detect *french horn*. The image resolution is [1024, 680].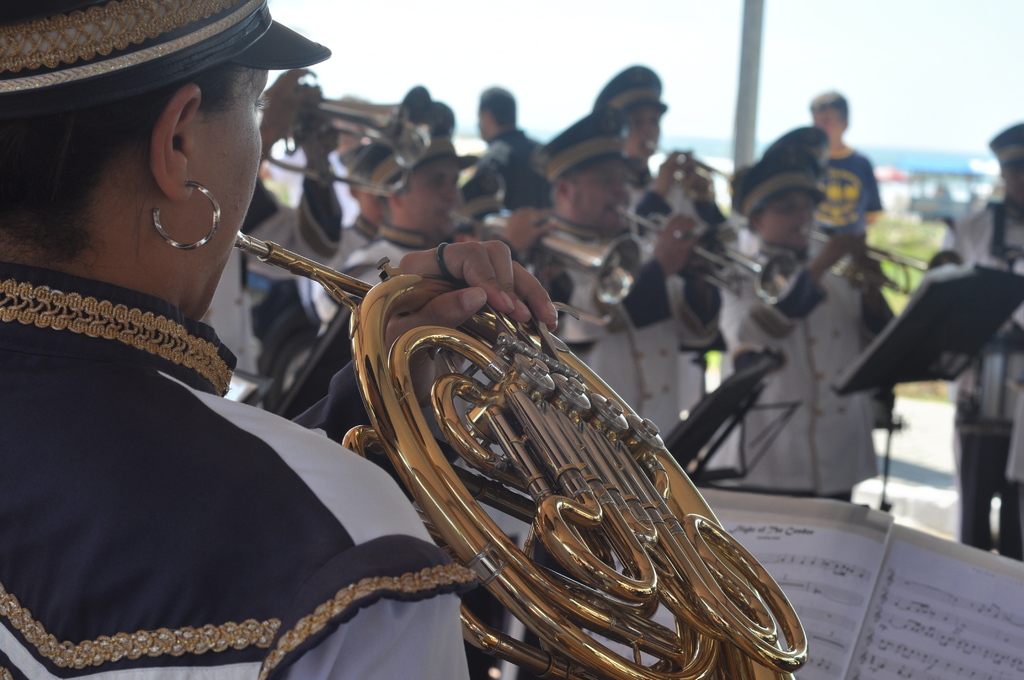
{"x1": 794, "y1": 215, "x2": 966, "y2": 300}.
